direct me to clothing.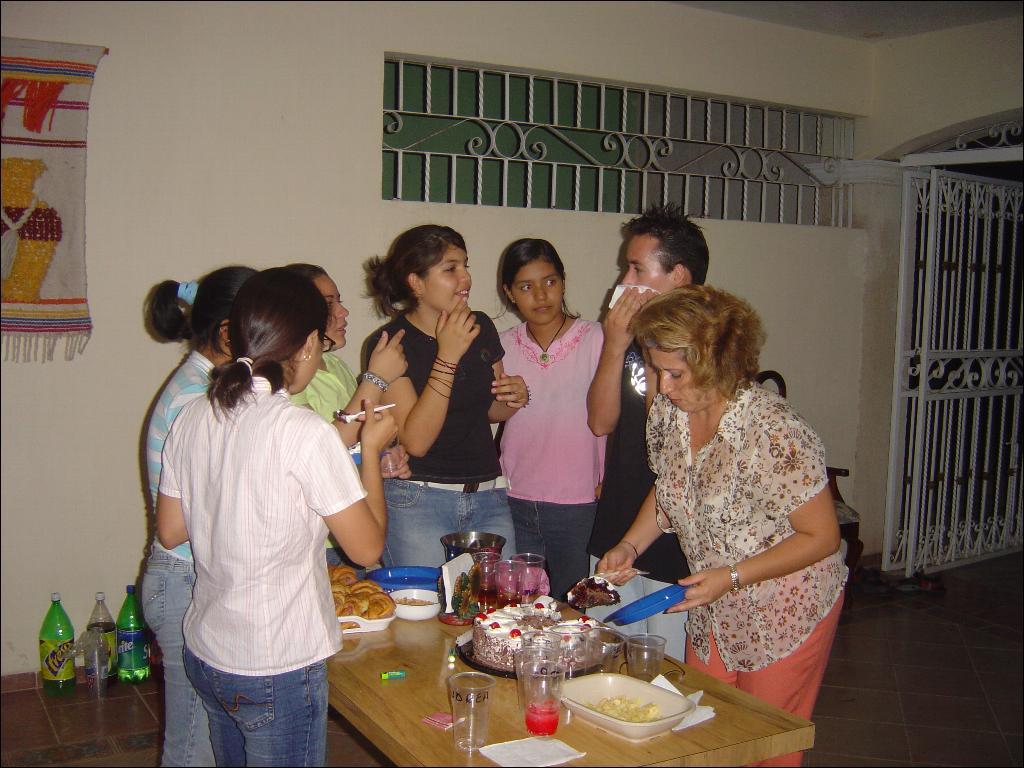
Direction: Rect(293, 354, 397, 567).
